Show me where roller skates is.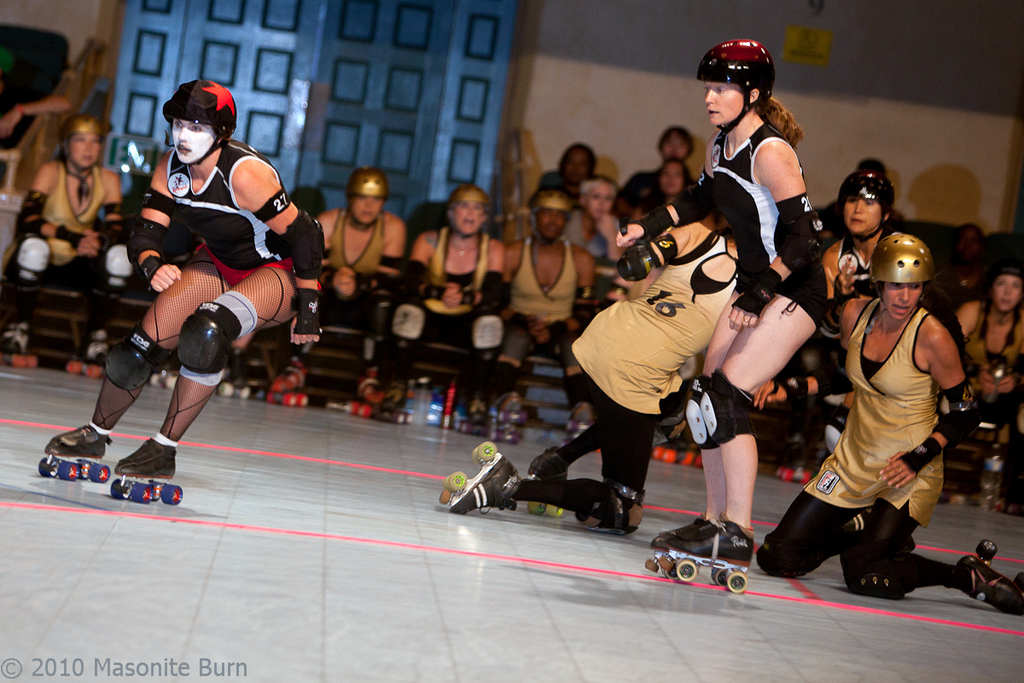
roller skates is at BBox(3, 320, 35, 367).
